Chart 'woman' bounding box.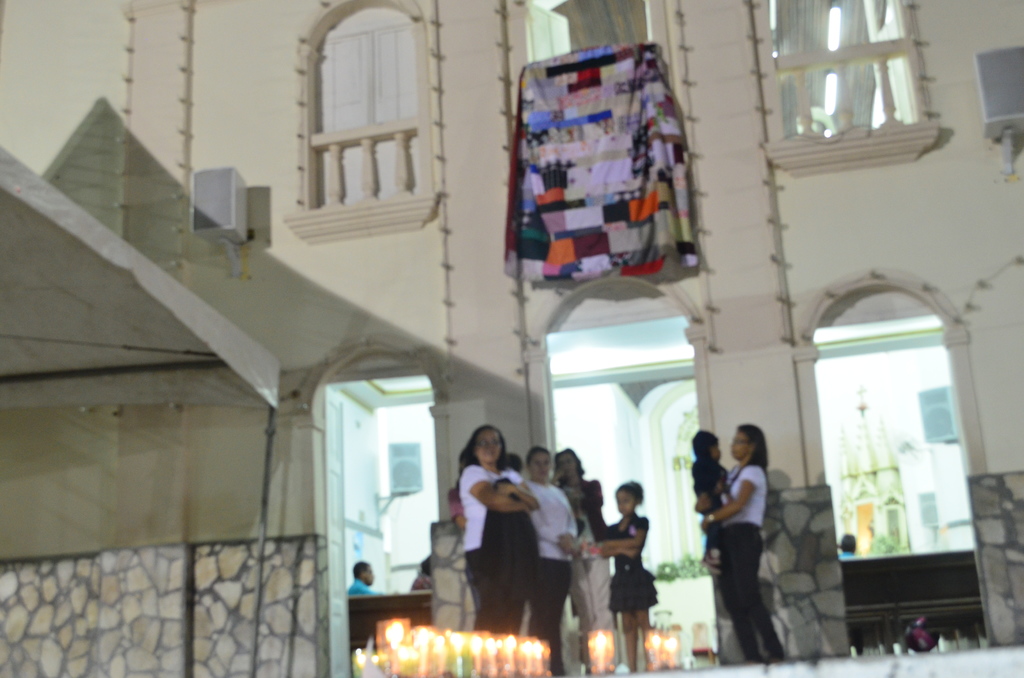
Charted: select_region(451, 419, 536, 638).
